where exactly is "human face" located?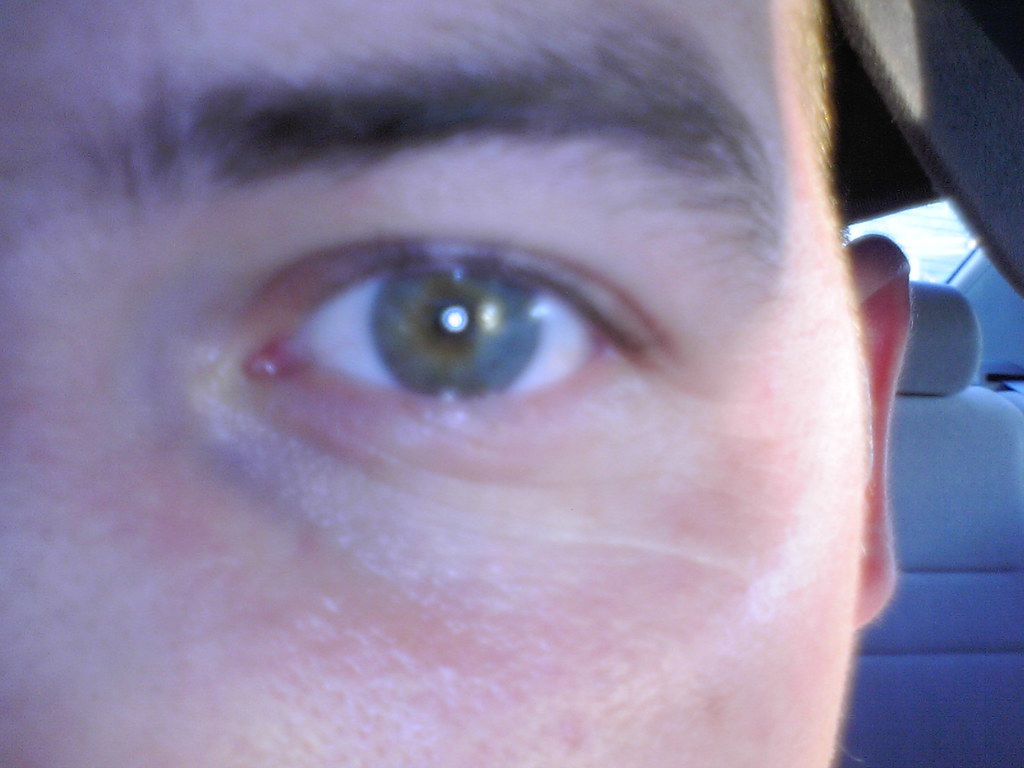
Its bounding box is {"left": 0, "top": 0, "right": 871, "bottom": 767}.
